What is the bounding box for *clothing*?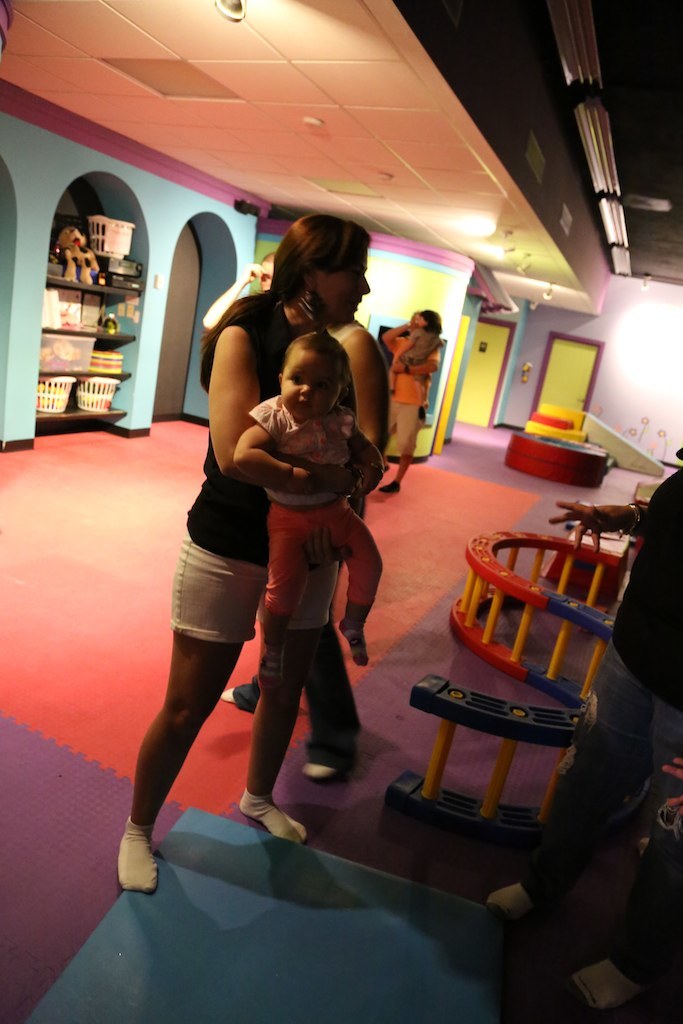
rect(384, 322, 448, 461).
